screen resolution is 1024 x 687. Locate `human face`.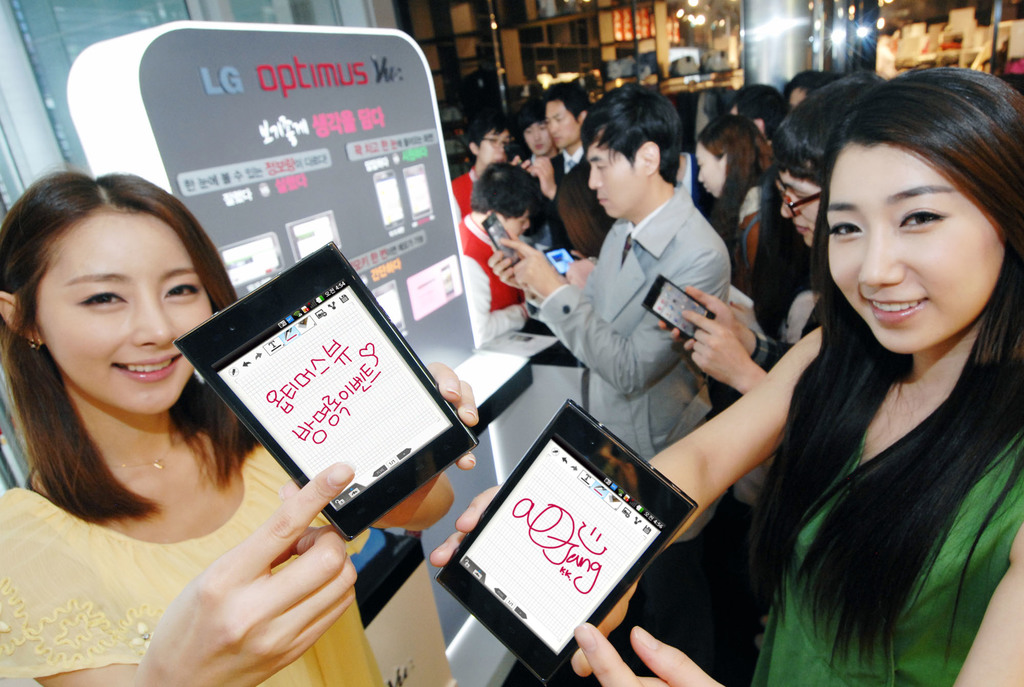
Rect(825, 142, 1007, 351).
